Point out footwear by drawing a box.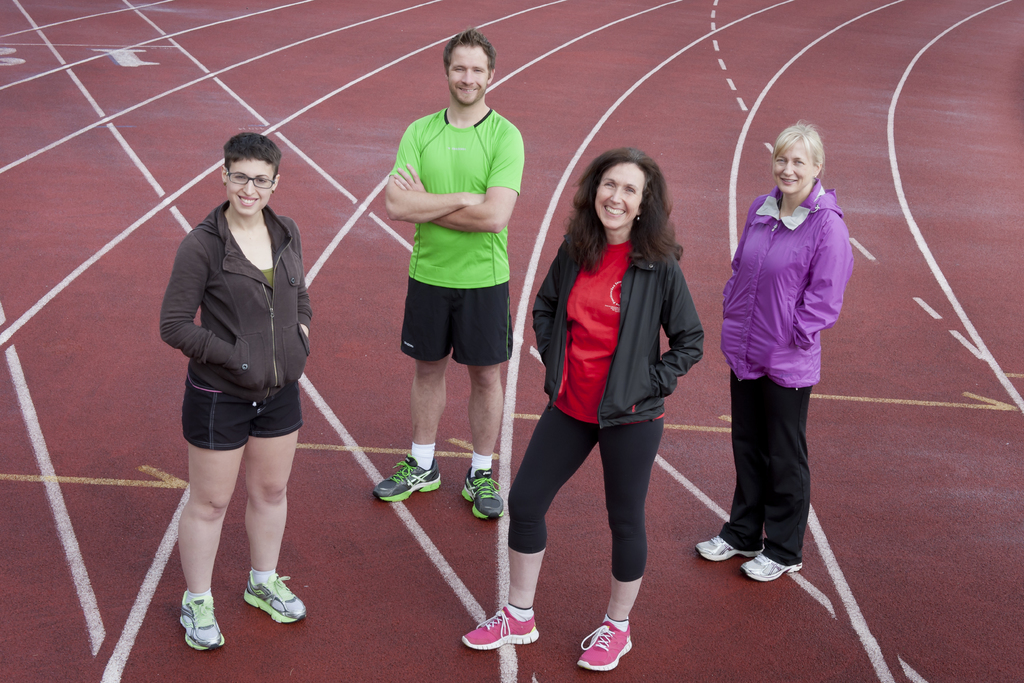
{"x1": 460, "y1": 465, "x2": 507, "y2": 524}.
